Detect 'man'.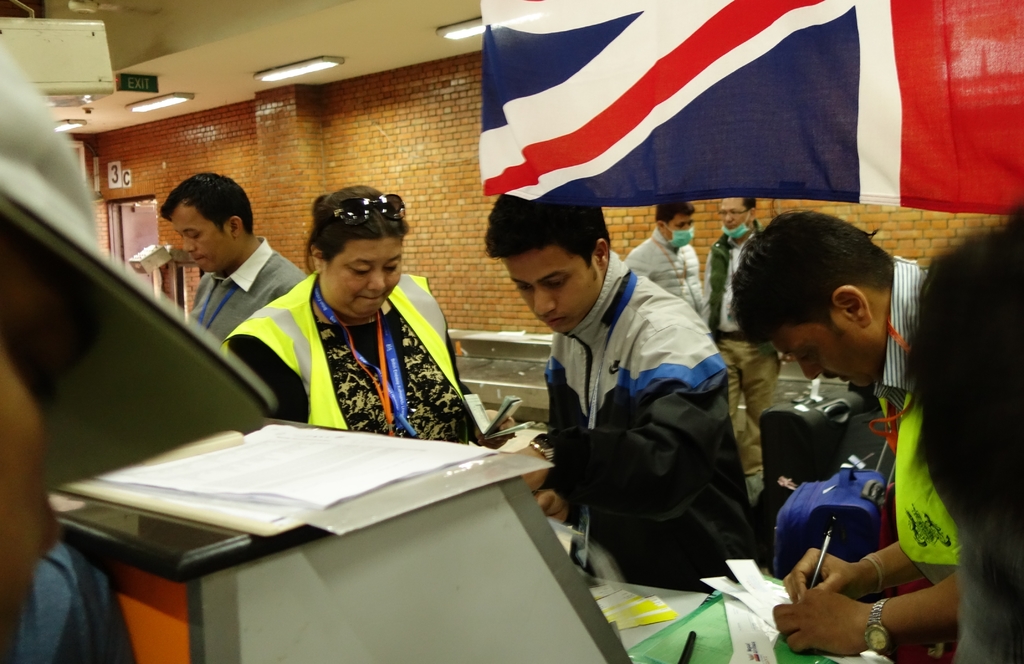
Detected at rect(619, 198, 705, 316).
